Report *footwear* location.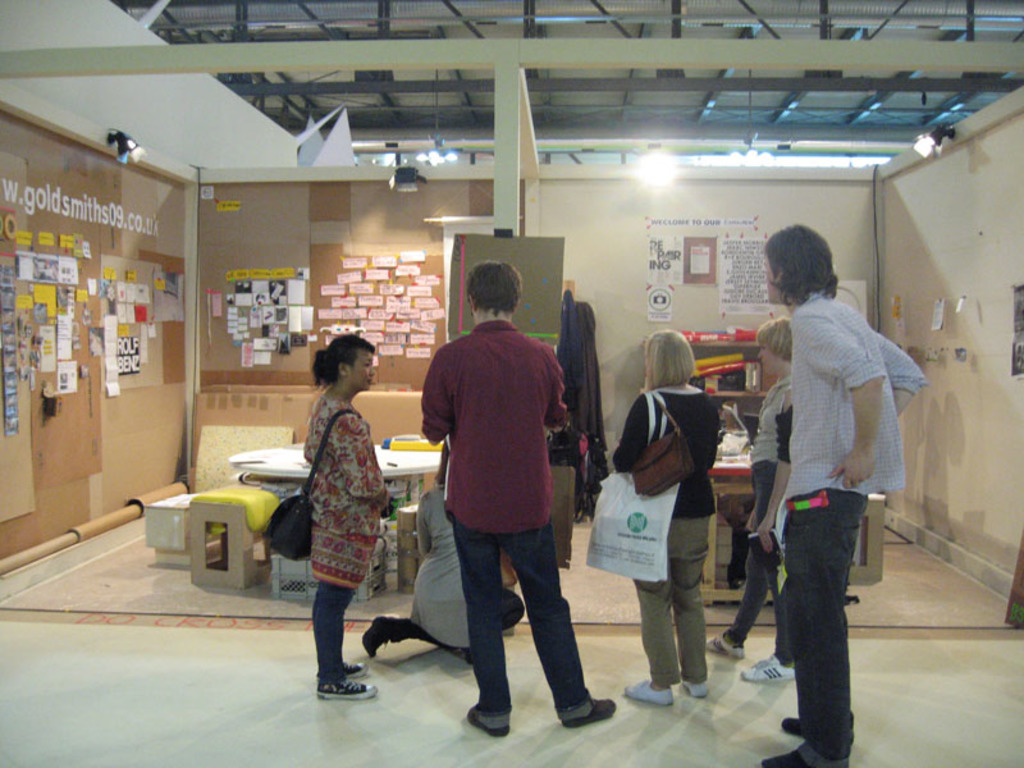
Report: crop(703, 634, 742, 659).
